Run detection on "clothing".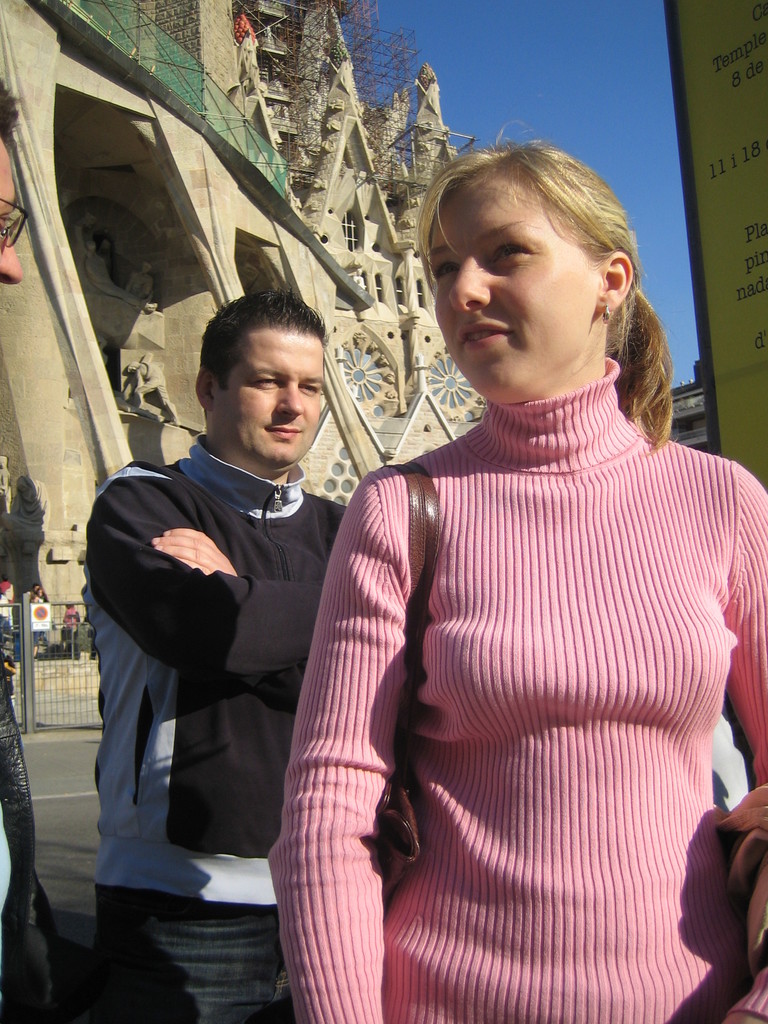
Result: <region>61, 605, 79, 643</region>.
